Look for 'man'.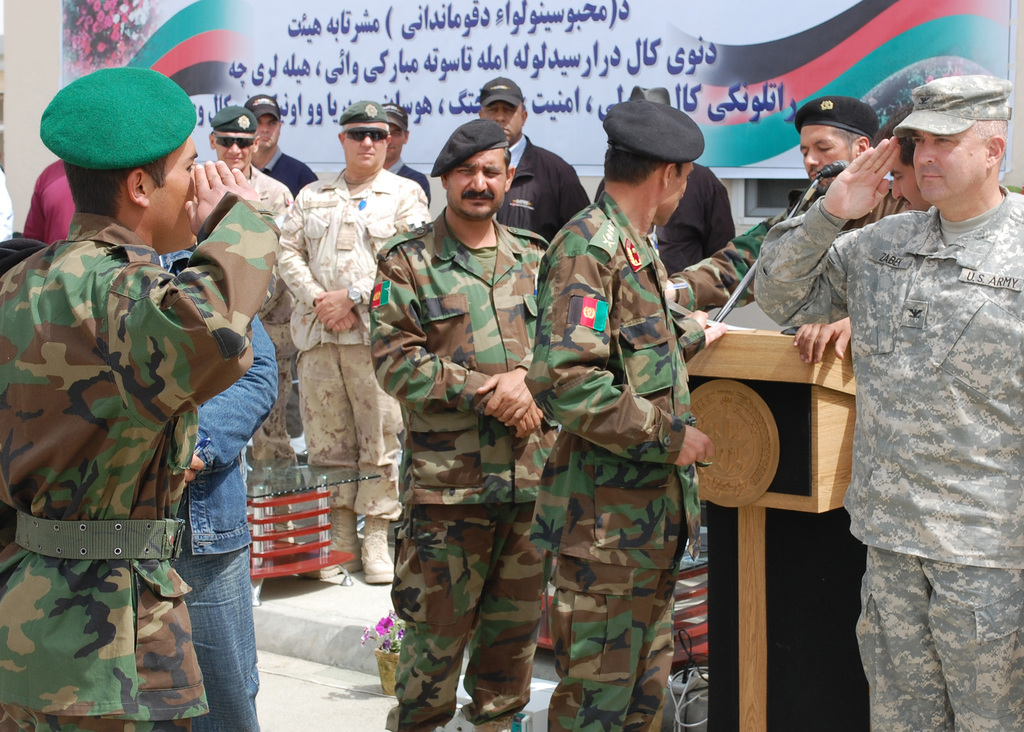
Found: 477,74,595,245.
